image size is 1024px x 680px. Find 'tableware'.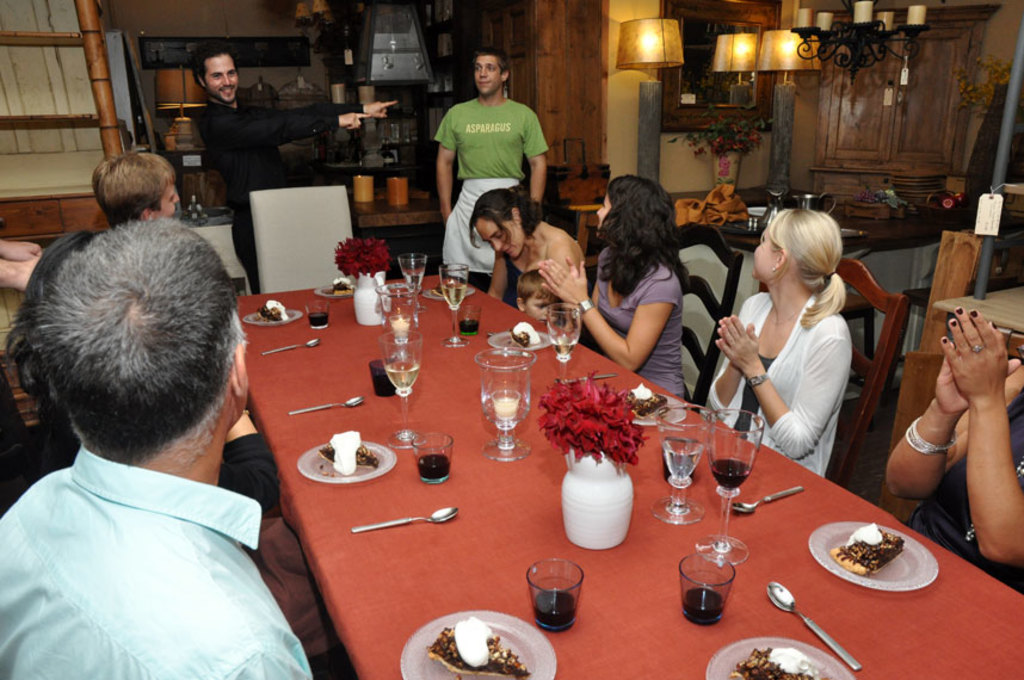
<region>764, 187, 790, 227</region>.
